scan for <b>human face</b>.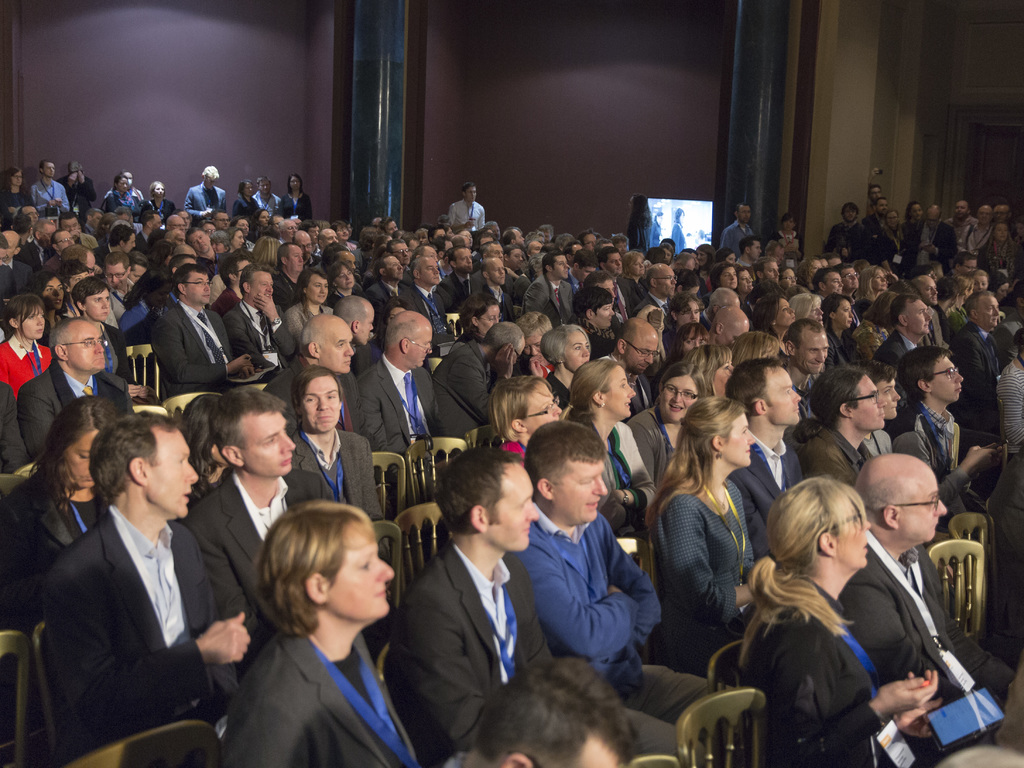
Scan result: bbox(296, 236, 311, 254).
